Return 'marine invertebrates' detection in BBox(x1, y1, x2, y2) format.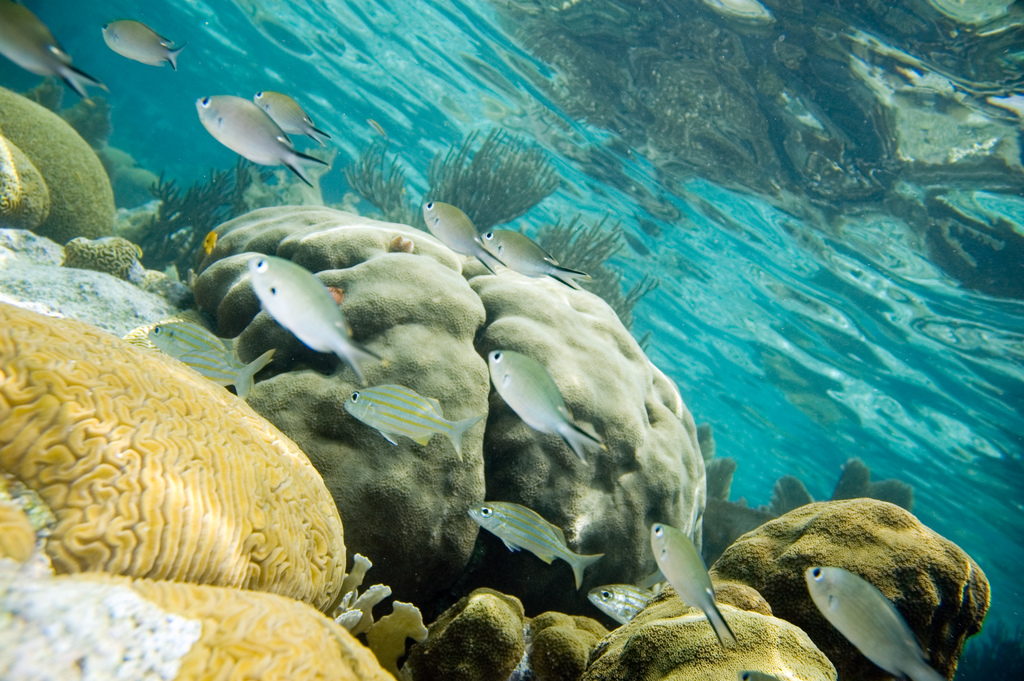
BBox(420, 579, 556, 680).
